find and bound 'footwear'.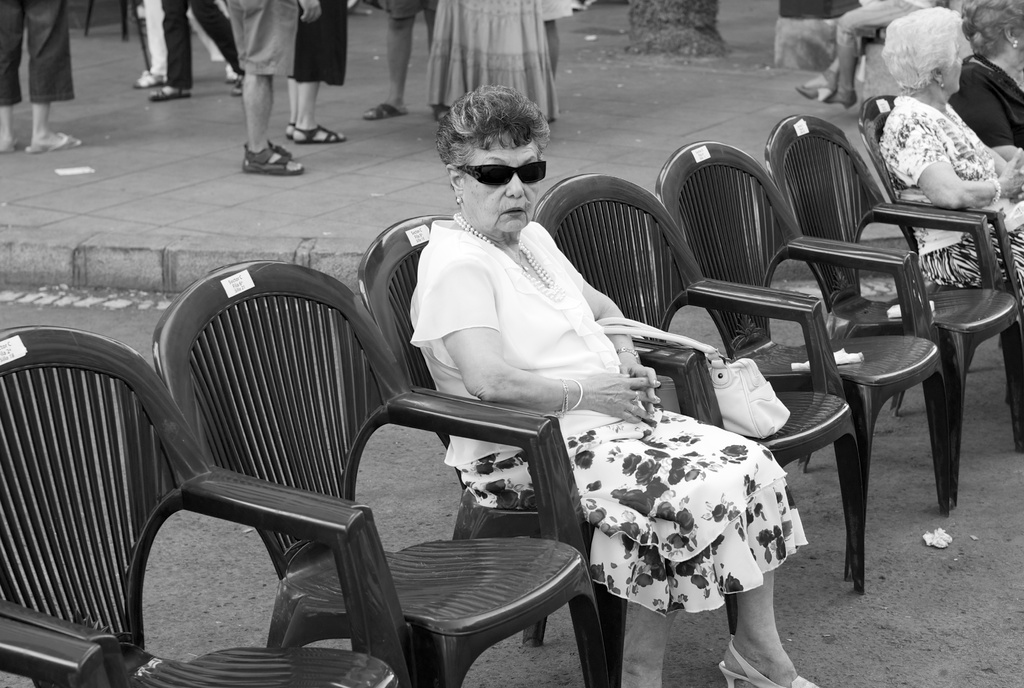
Bound: locate(713, 638, 819, 687).
